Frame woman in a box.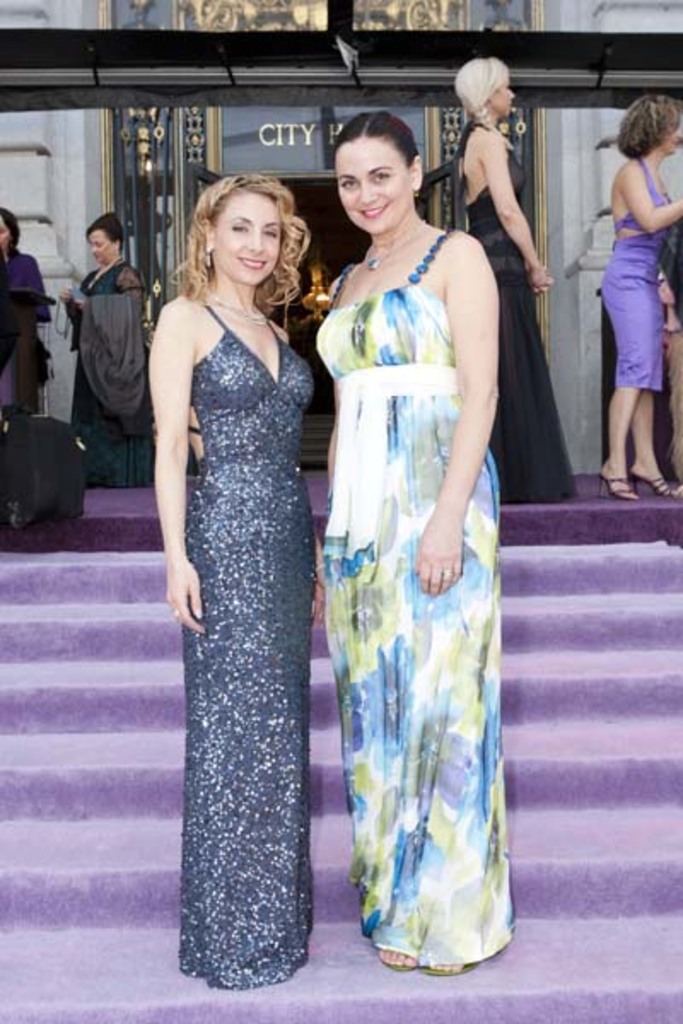
Rect(587, 79, 674, 507).
